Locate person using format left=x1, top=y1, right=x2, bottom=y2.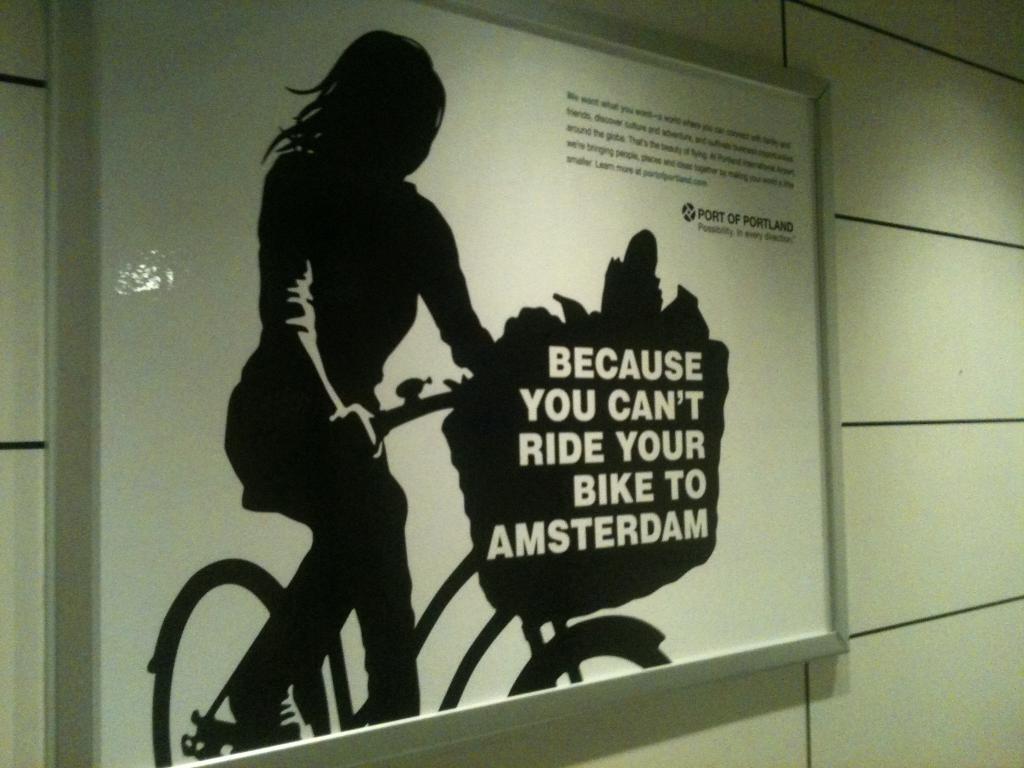
left=193, top=51, right=493, bottom=748.
